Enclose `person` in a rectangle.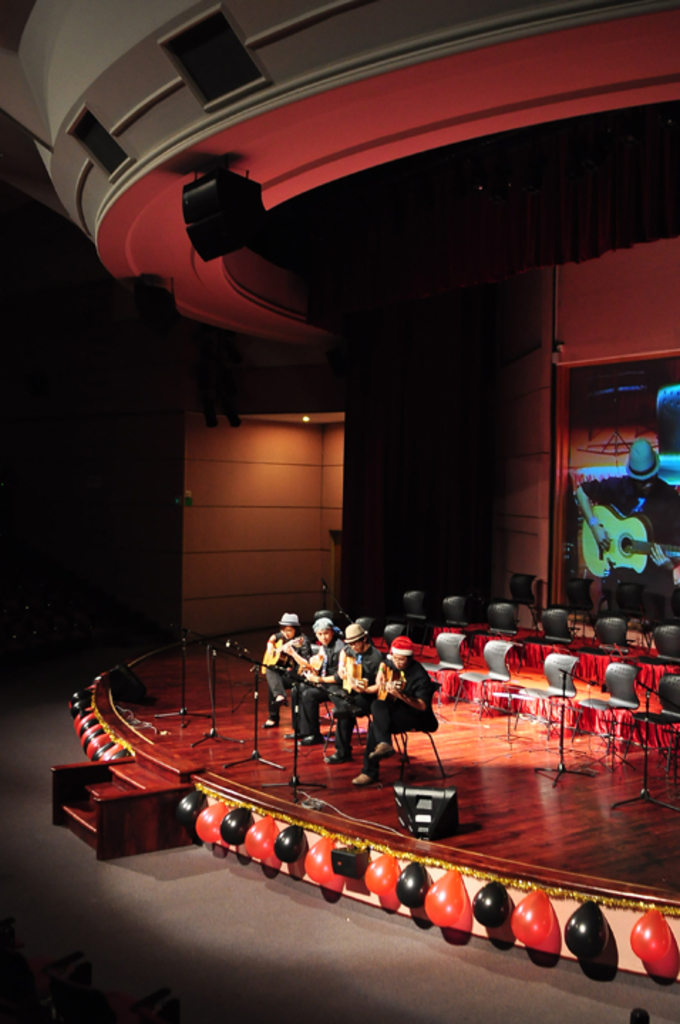
<box>282,614,344,747</box>.
